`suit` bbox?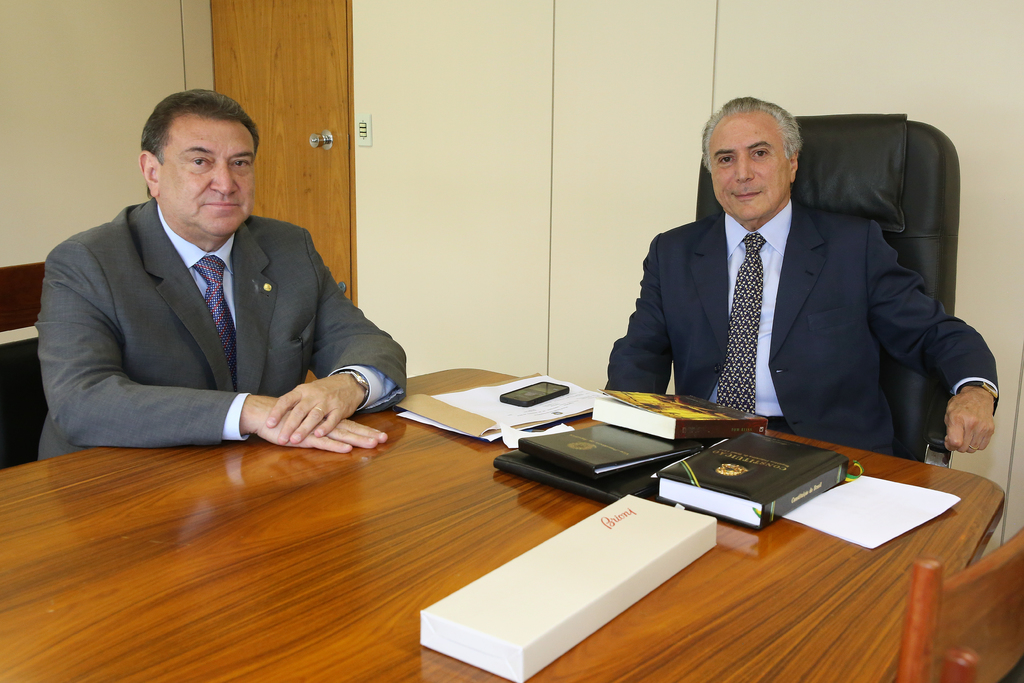
detection(609, 119, 976, 456)
